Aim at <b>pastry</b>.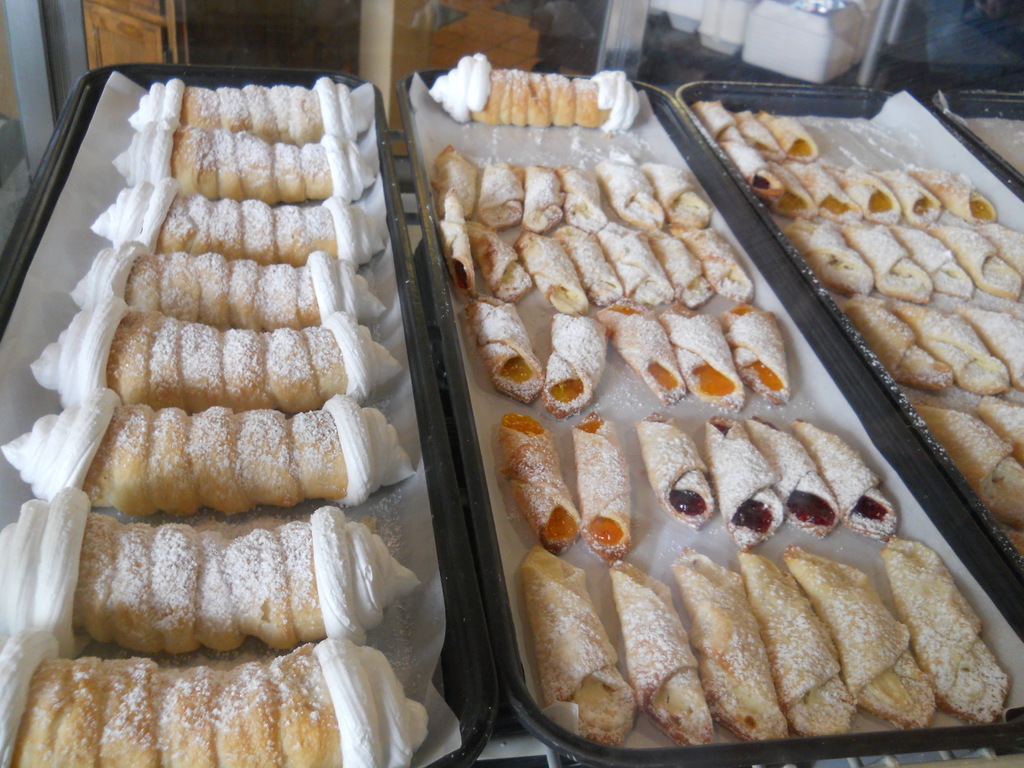
Aimed at region(579, 410, 634, 576).
